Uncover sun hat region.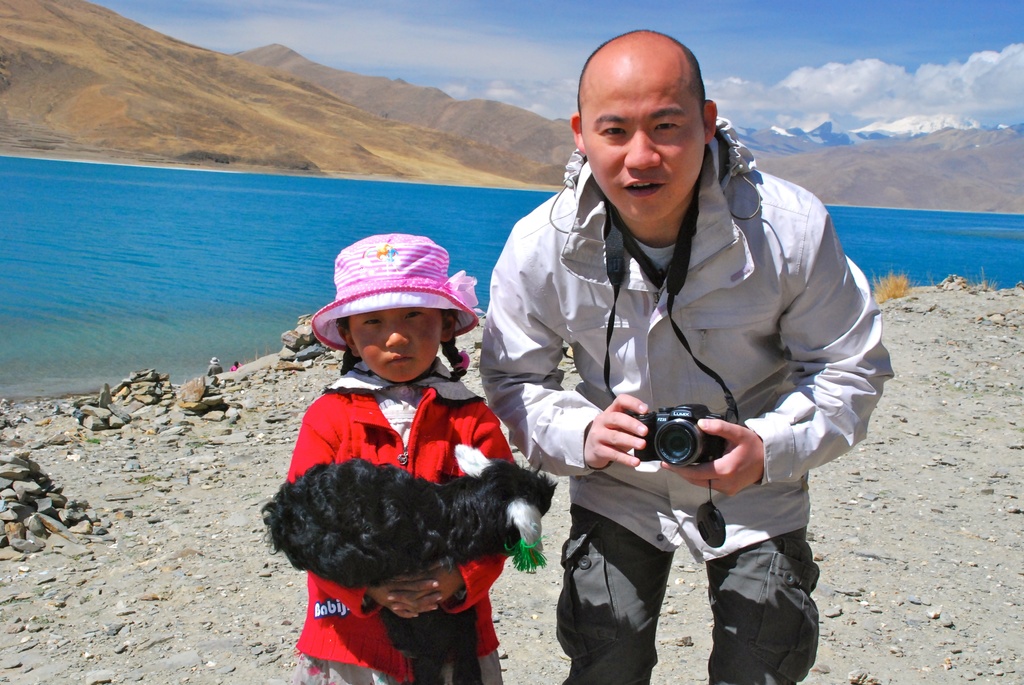
Uncovered: [207,353,226,366].
